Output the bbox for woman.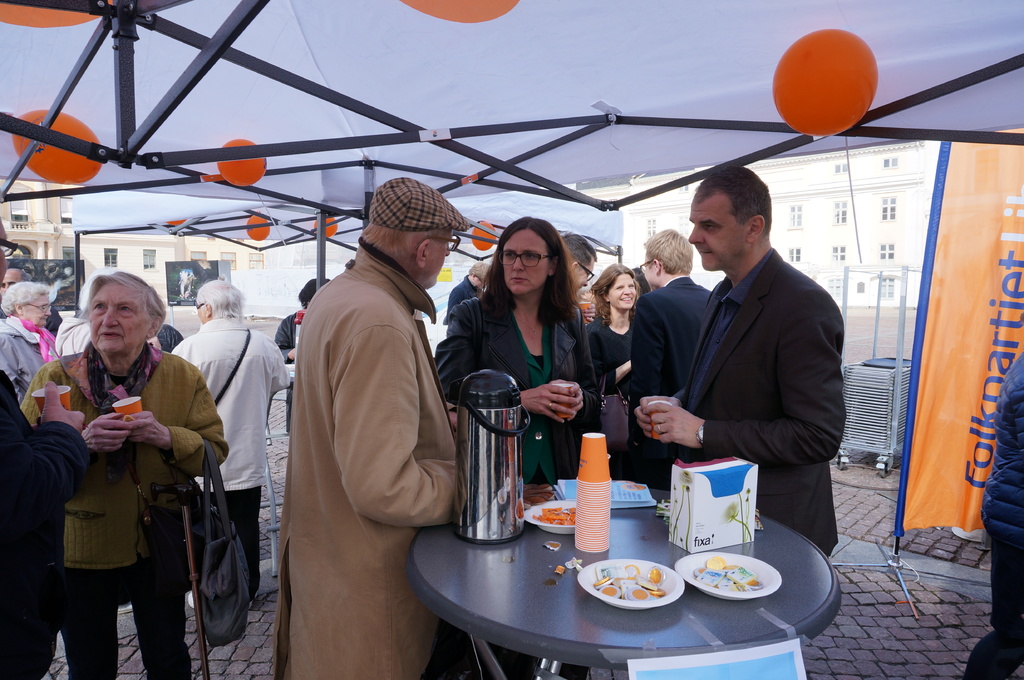
436,209,600,486.
